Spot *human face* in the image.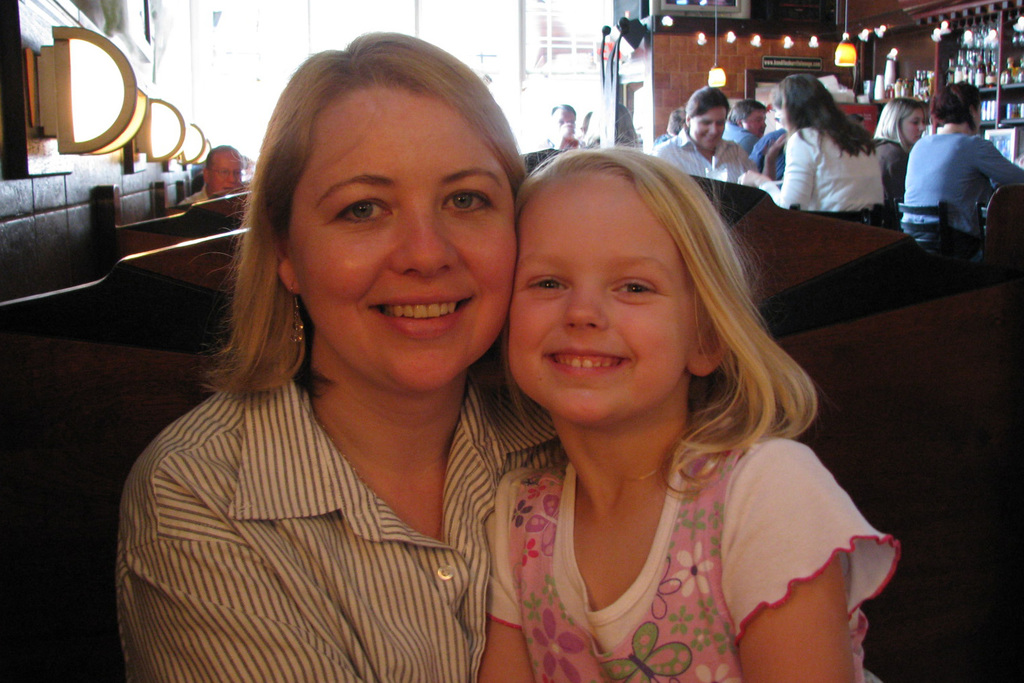
*human face* found at region(506, 174, 690, 425).
